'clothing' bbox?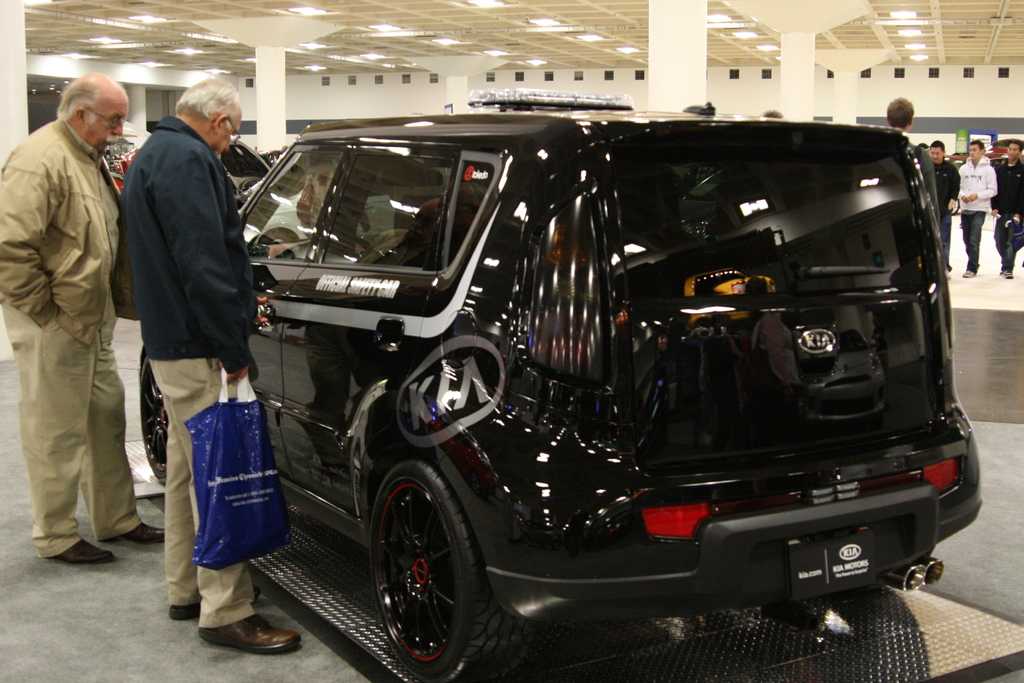
box(993, 163, 1023, 275)
